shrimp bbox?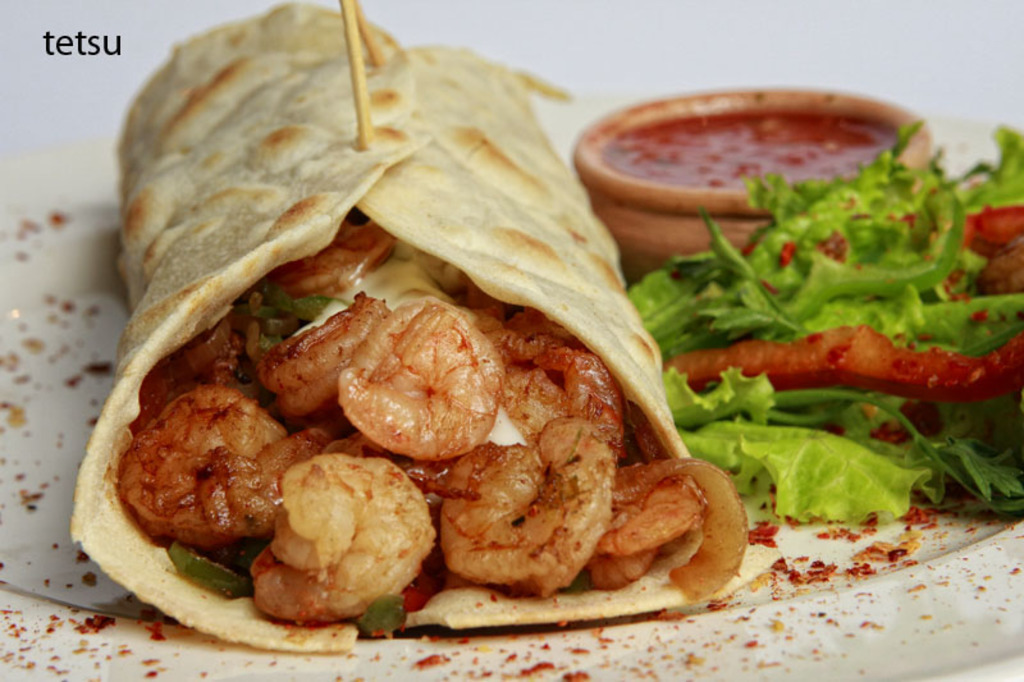
[508, 328, 625, 458]
